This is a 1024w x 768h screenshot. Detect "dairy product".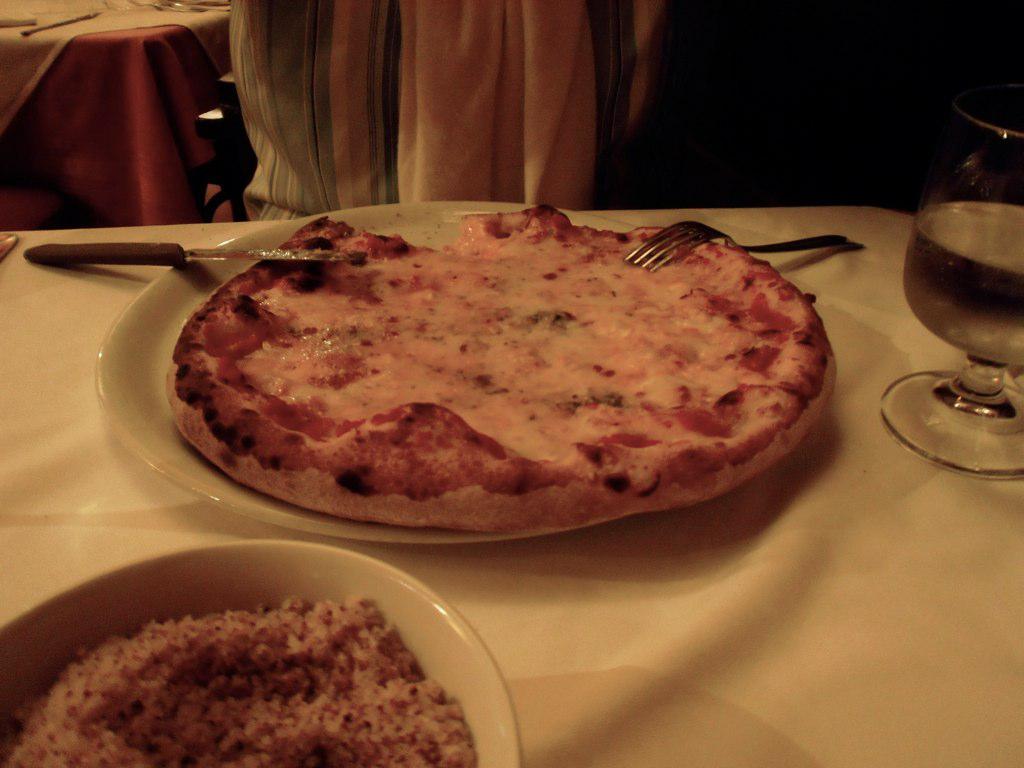
1/585/478/767.
